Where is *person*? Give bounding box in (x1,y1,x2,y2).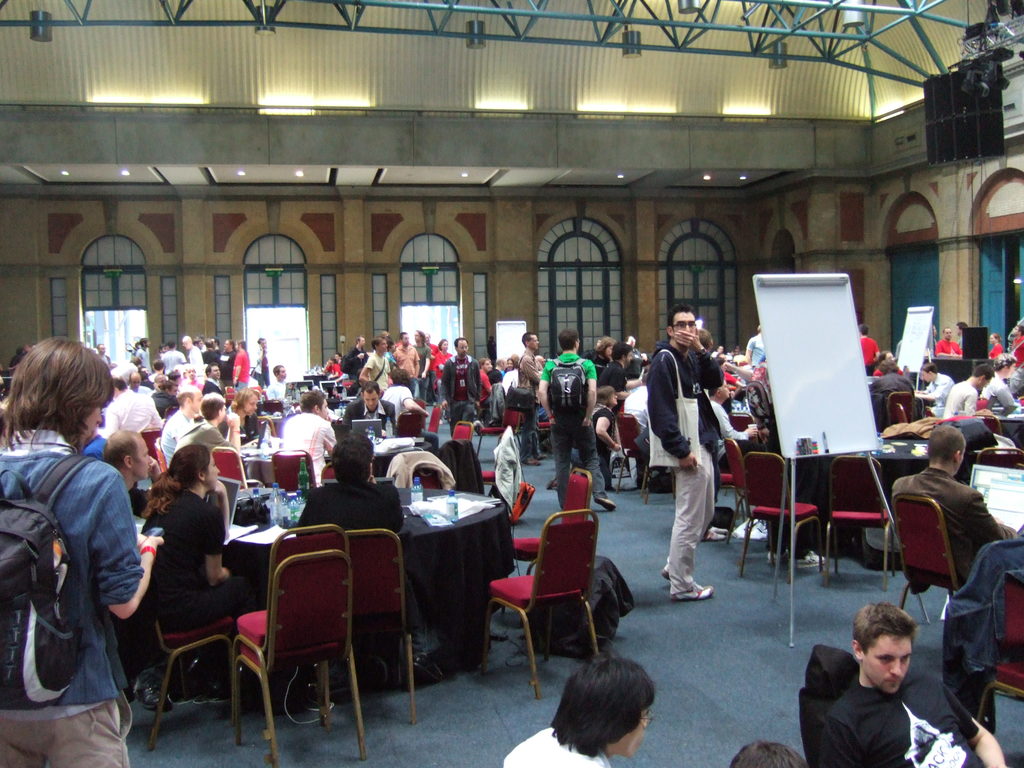
(0,333,164,767).
